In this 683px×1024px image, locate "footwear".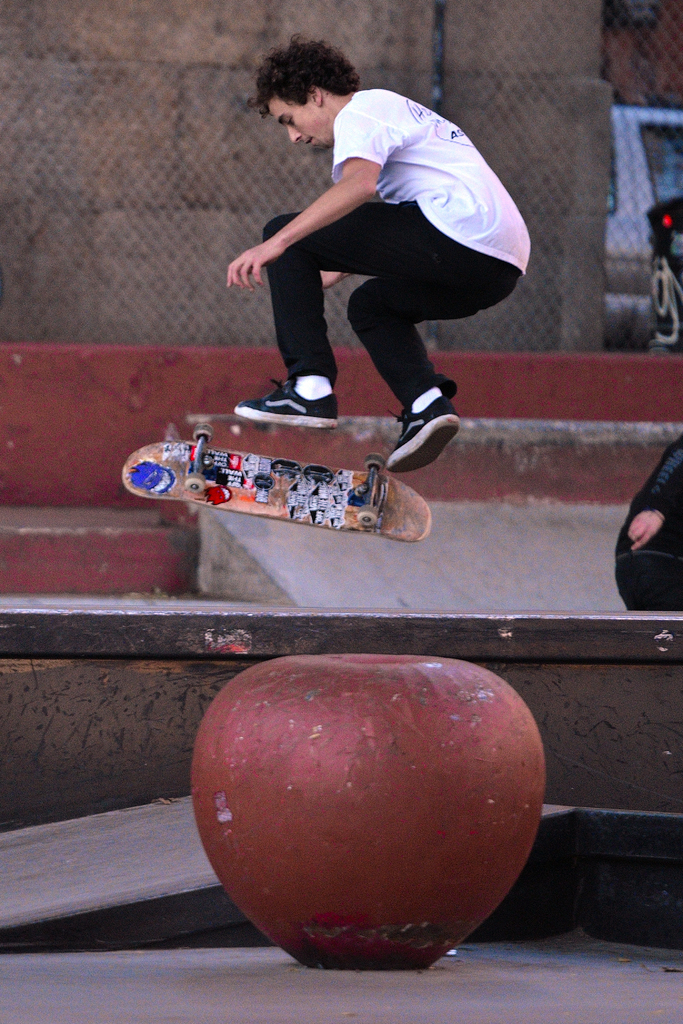
Bounding box: [left=235, top=376, right=338, bottom=430].
